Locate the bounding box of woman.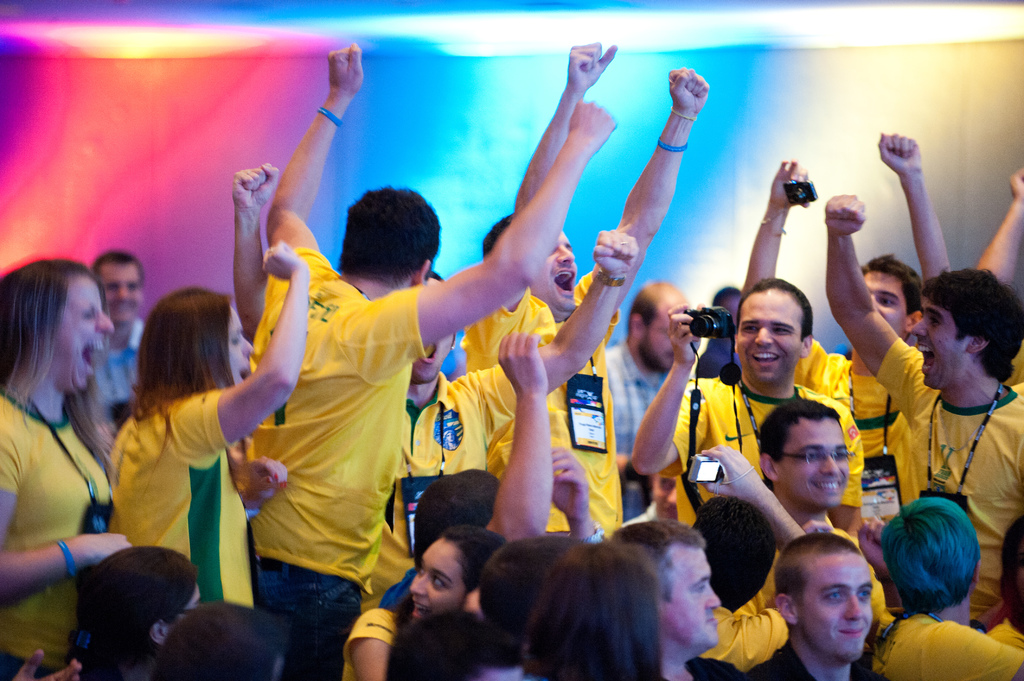
Bounding box: rect(343, 525, 510, 680).
